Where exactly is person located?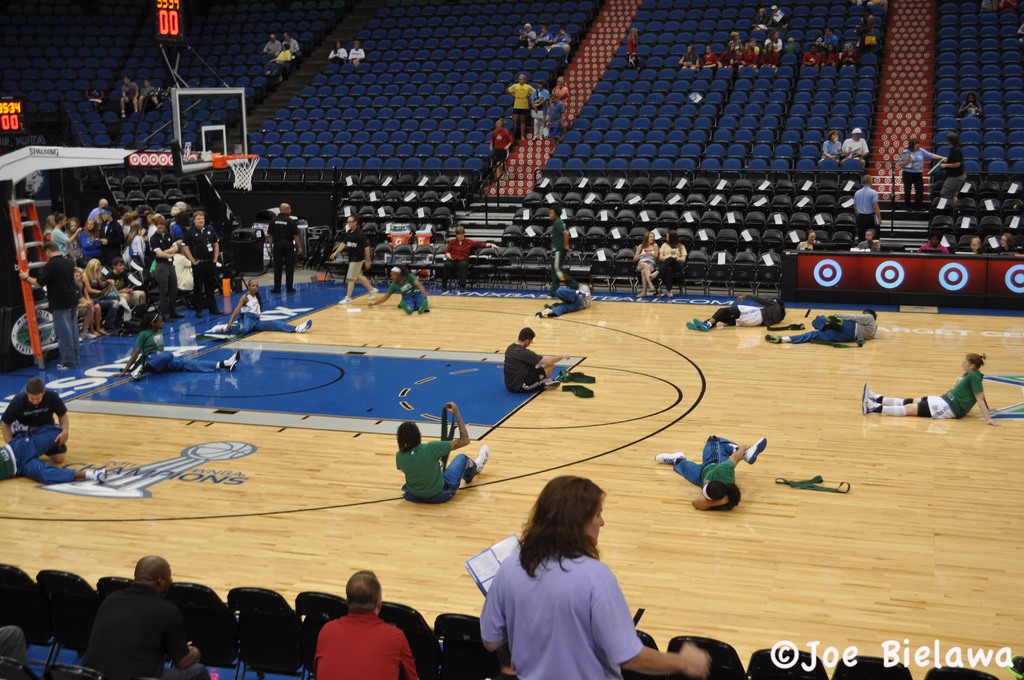
Its bounding box is [938, 131, 964, 207].
